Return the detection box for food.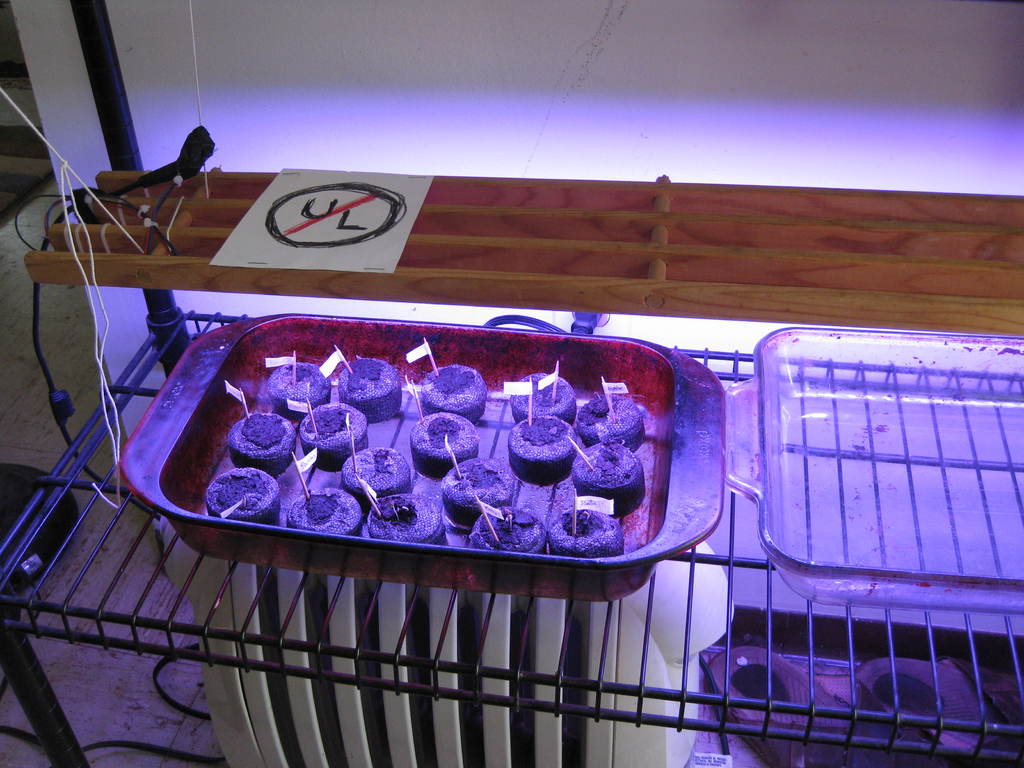
{"left": 296, "top": 399, "right": 371, "bottom": 471}.
